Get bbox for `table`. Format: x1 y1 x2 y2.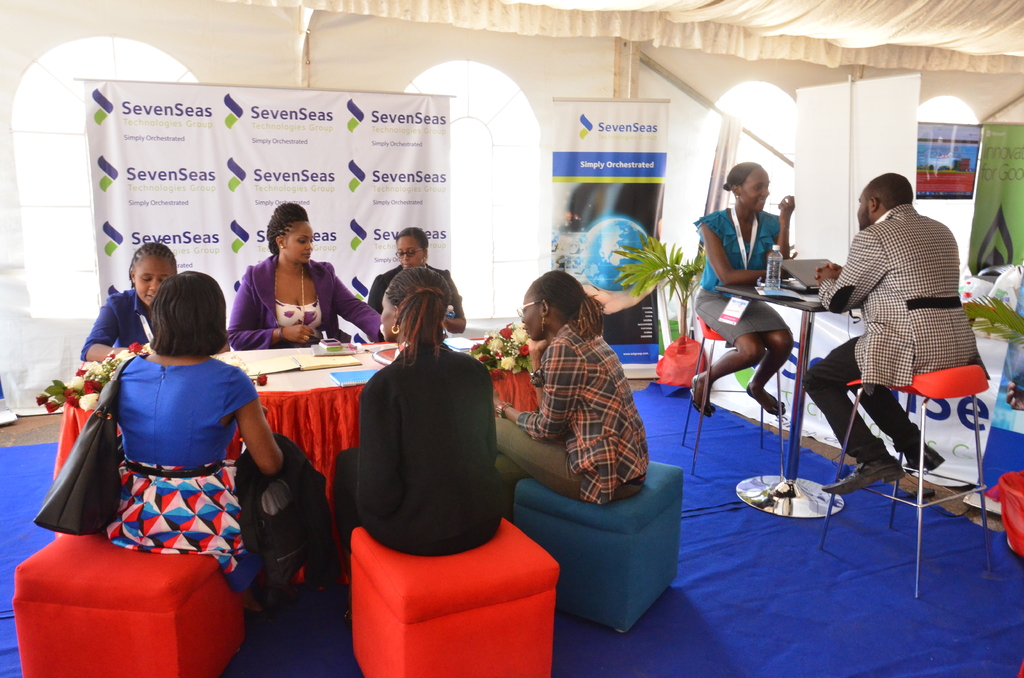
69 348 560 585.
